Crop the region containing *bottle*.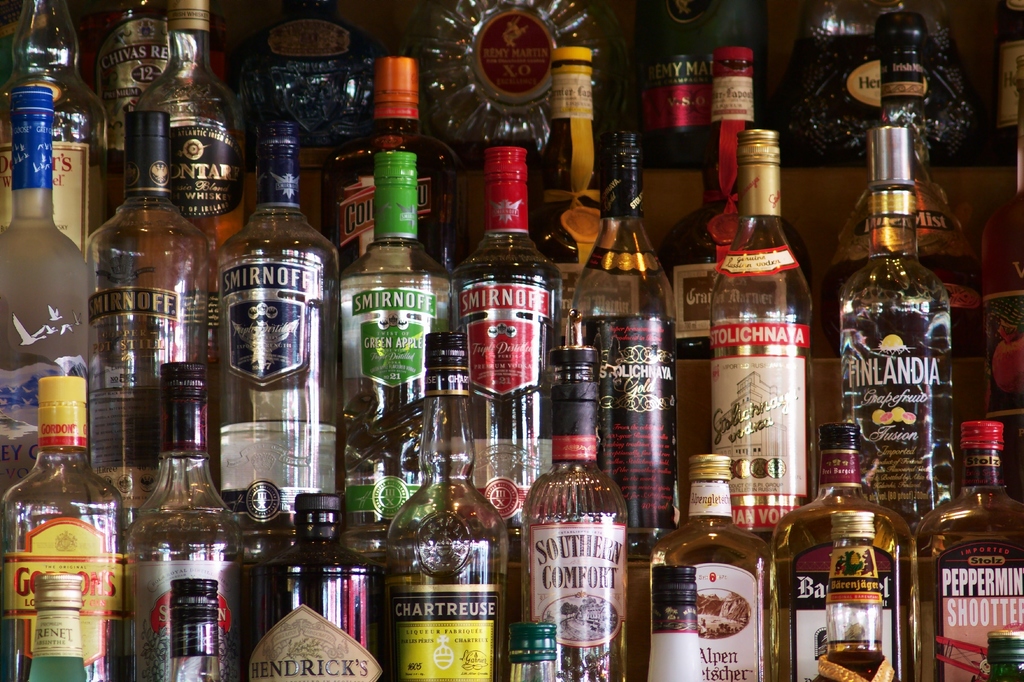
Crop region: locate(843, 117, 949, 548).
